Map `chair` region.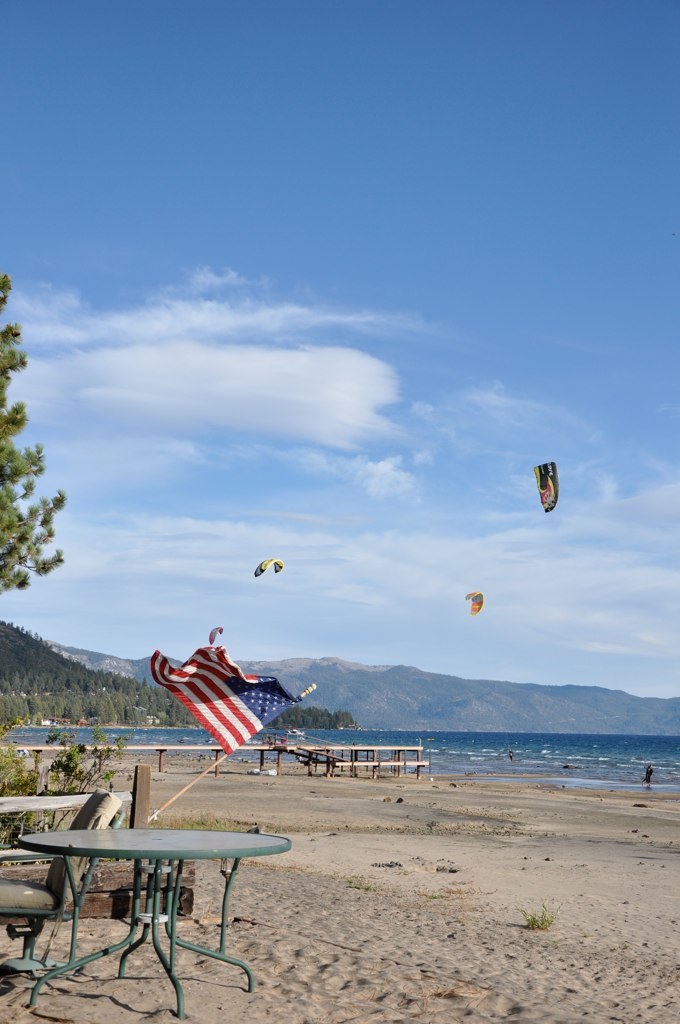
Mapped to rect(0, 783, 129, 975).
